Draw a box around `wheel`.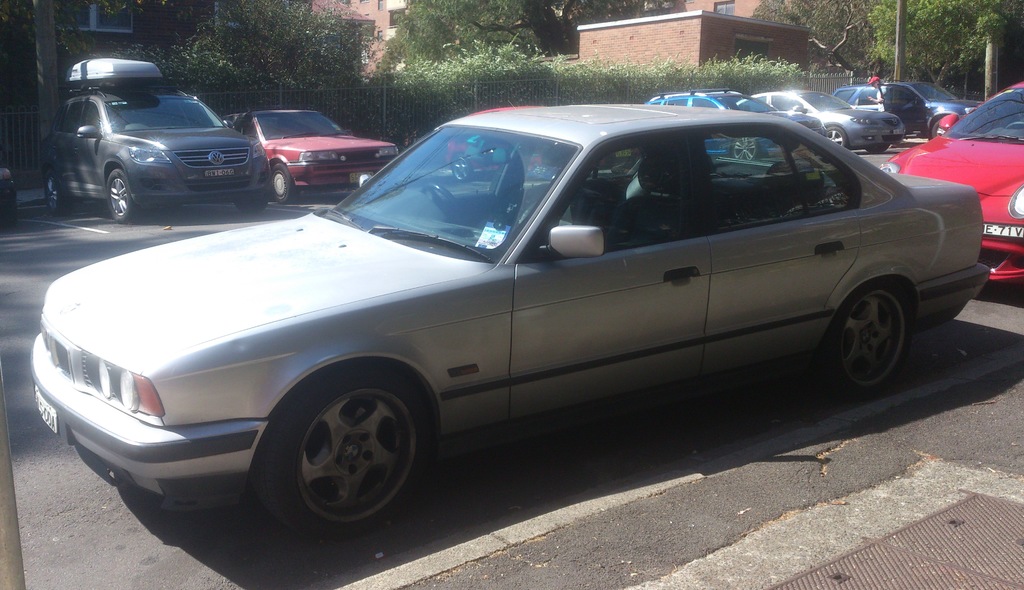
104, 164, 140, 223.
